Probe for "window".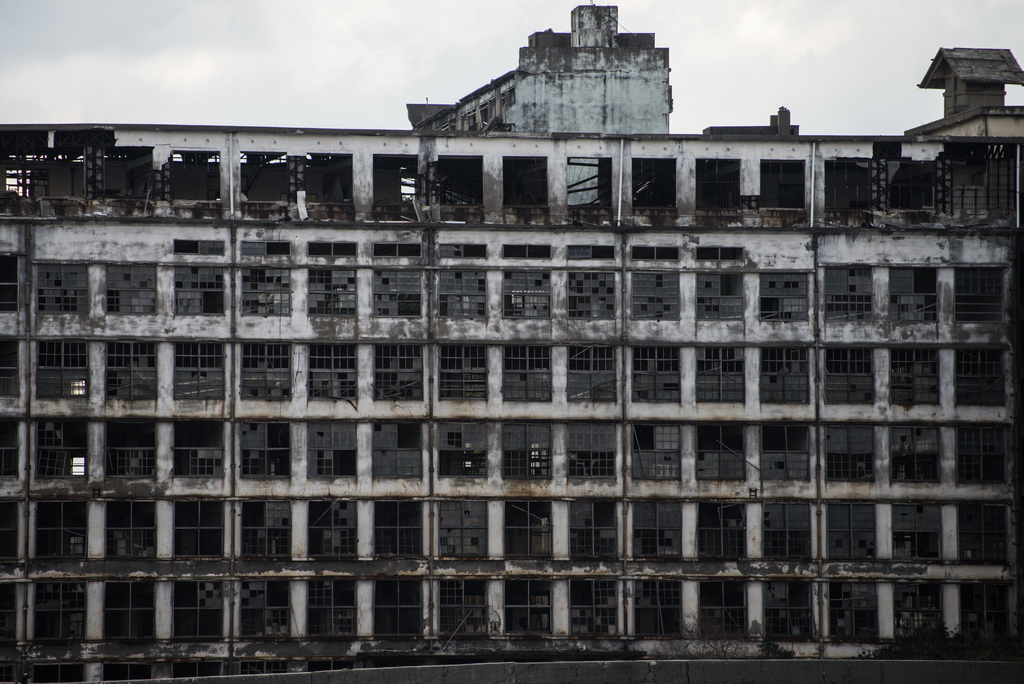
Probe result: 891, 501, 945, 564.
